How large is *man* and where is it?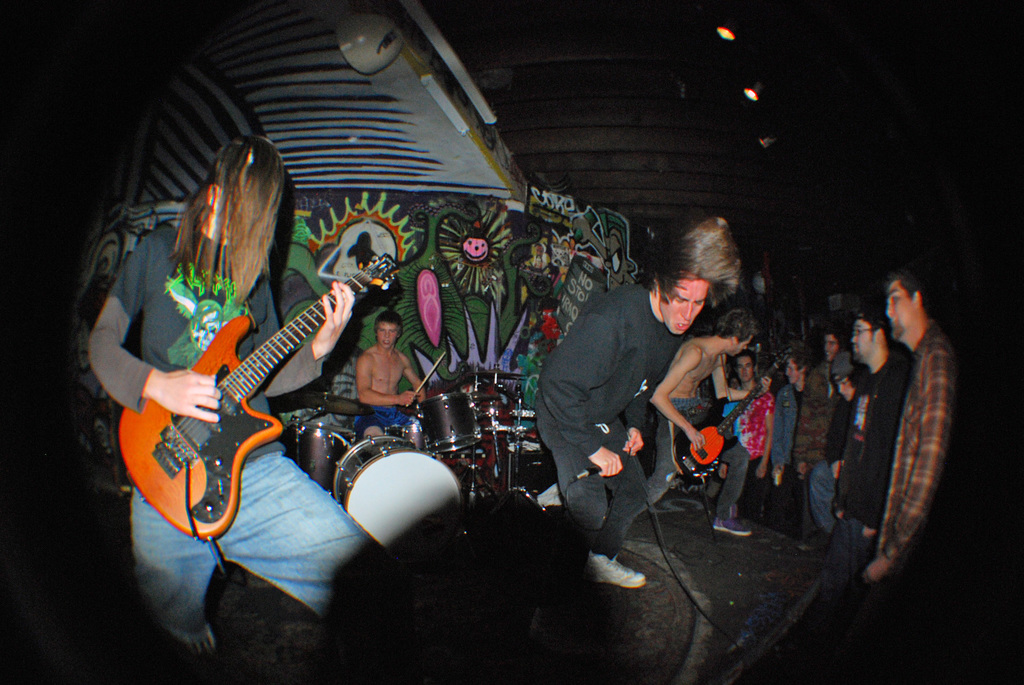
Bounding box: x1=538, y1=215, x2=745, y2=583.
